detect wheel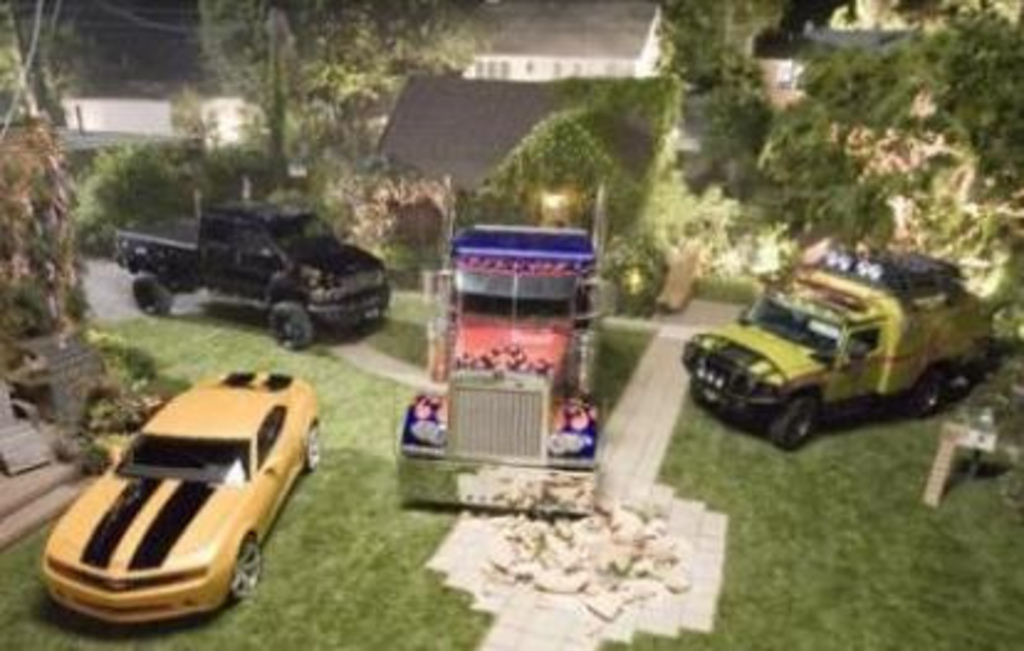
bbox(220, 550, 255, 597)
